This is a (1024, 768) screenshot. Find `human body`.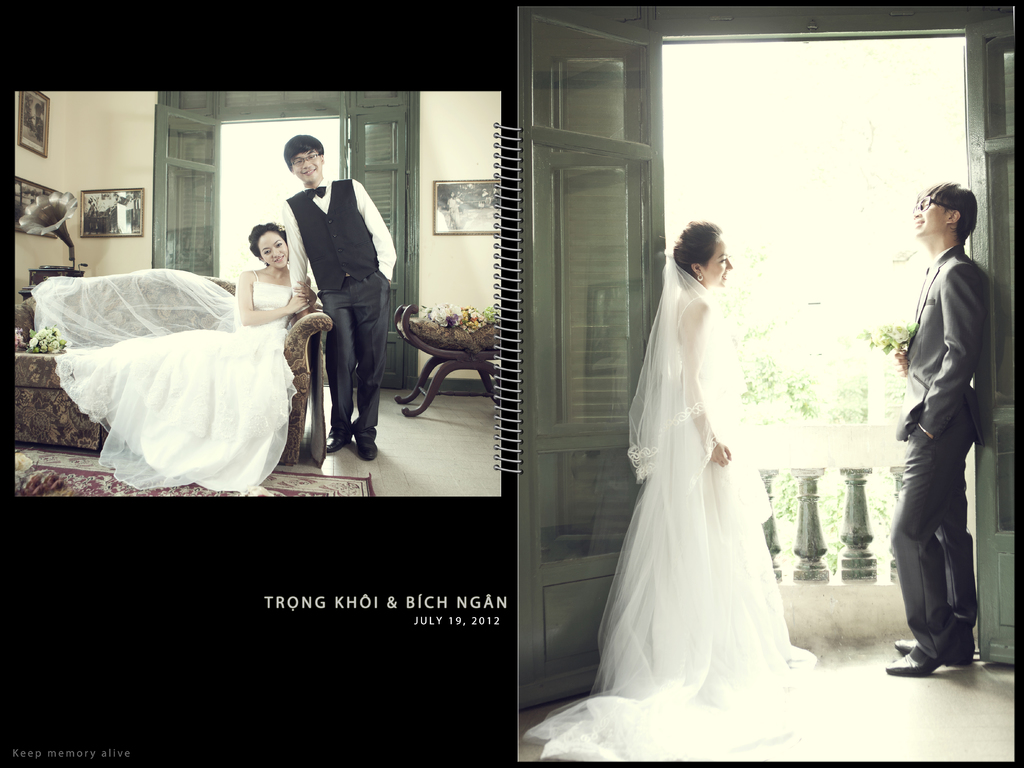
Bounding box: 50 206 344 474.
